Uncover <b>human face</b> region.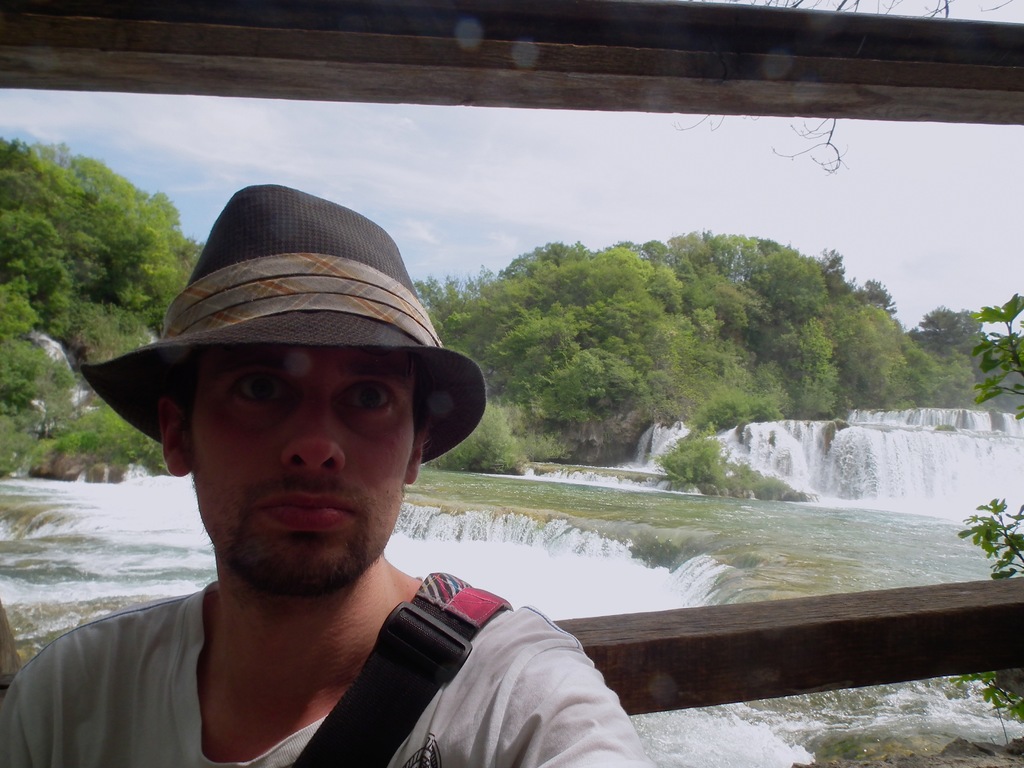
Uncovered: bbox(188, 342, 419, 594).
